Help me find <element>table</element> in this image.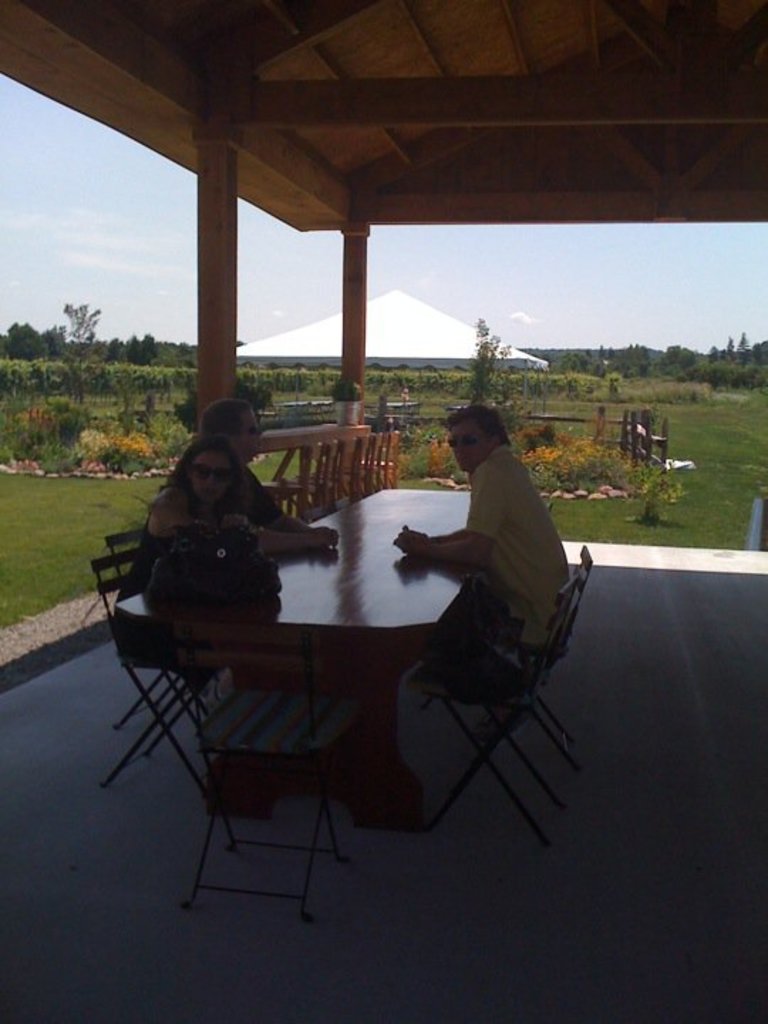
Found it: l=110, t=489, r=478, b=829.
